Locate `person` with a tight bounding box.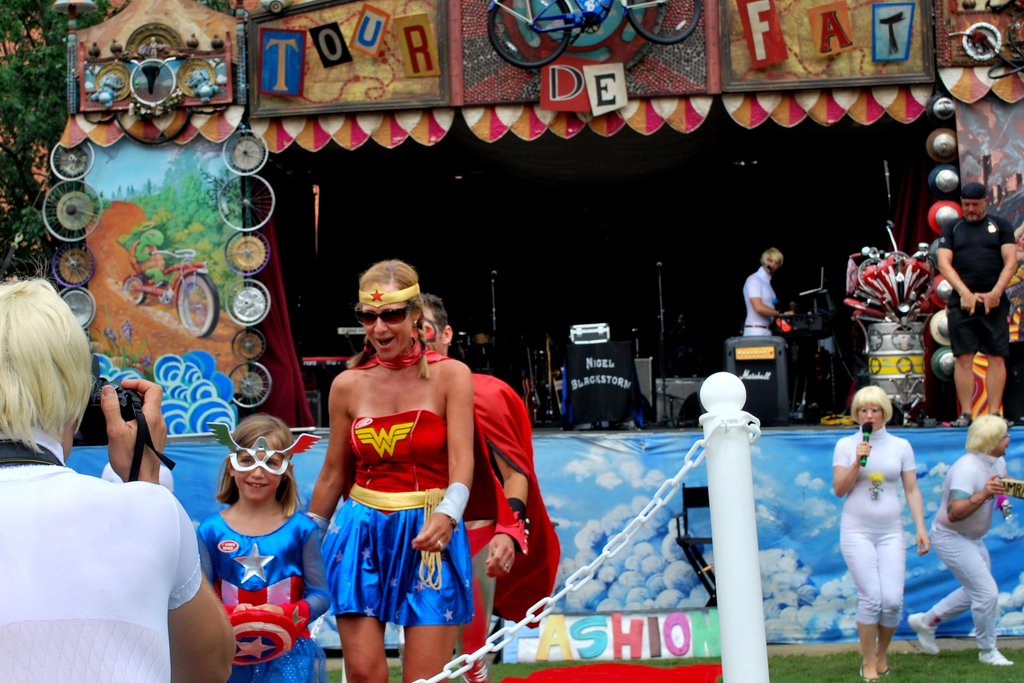
rect(194, 412, 330, 682).
